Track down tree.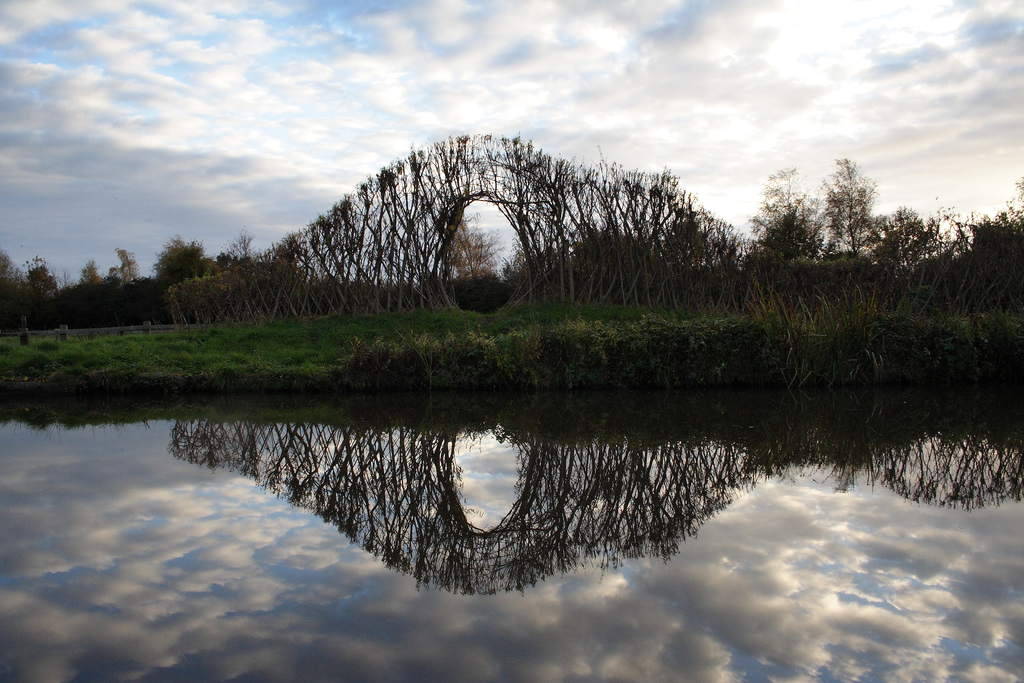
Tracked to 0,229,259,327.
